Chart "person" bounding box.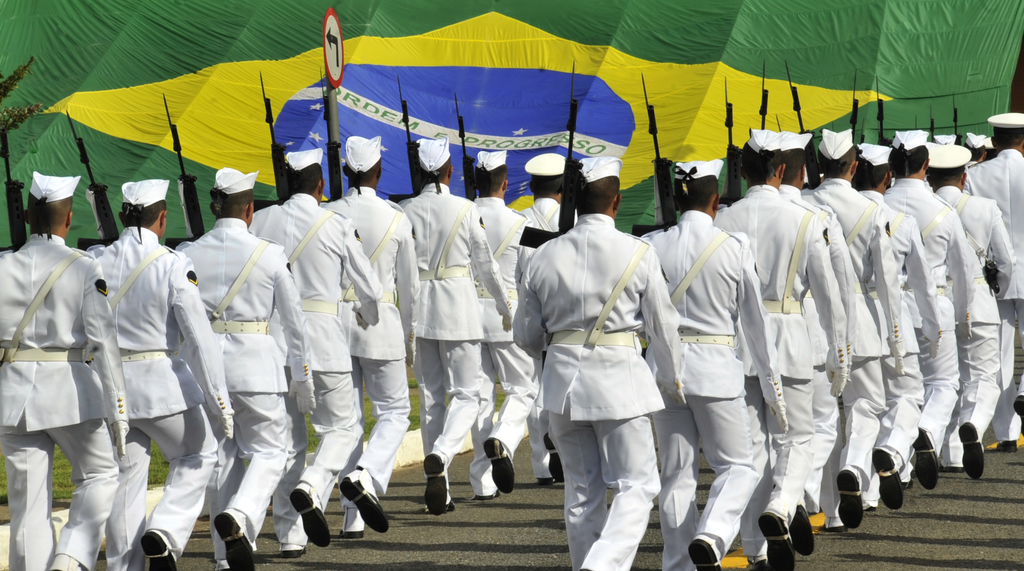
Charted: [x1=802, y1=167, x2=824, y2=190].
